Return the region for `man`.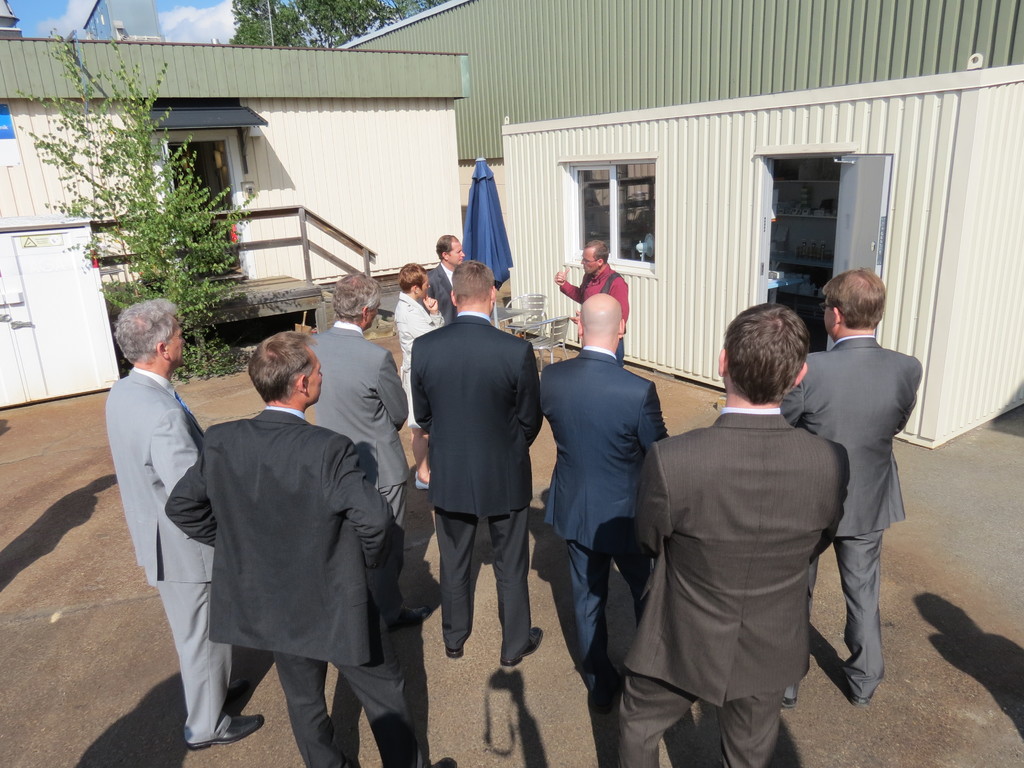
pyautogui.locateOnScreen(538, 294, 666, 714).
